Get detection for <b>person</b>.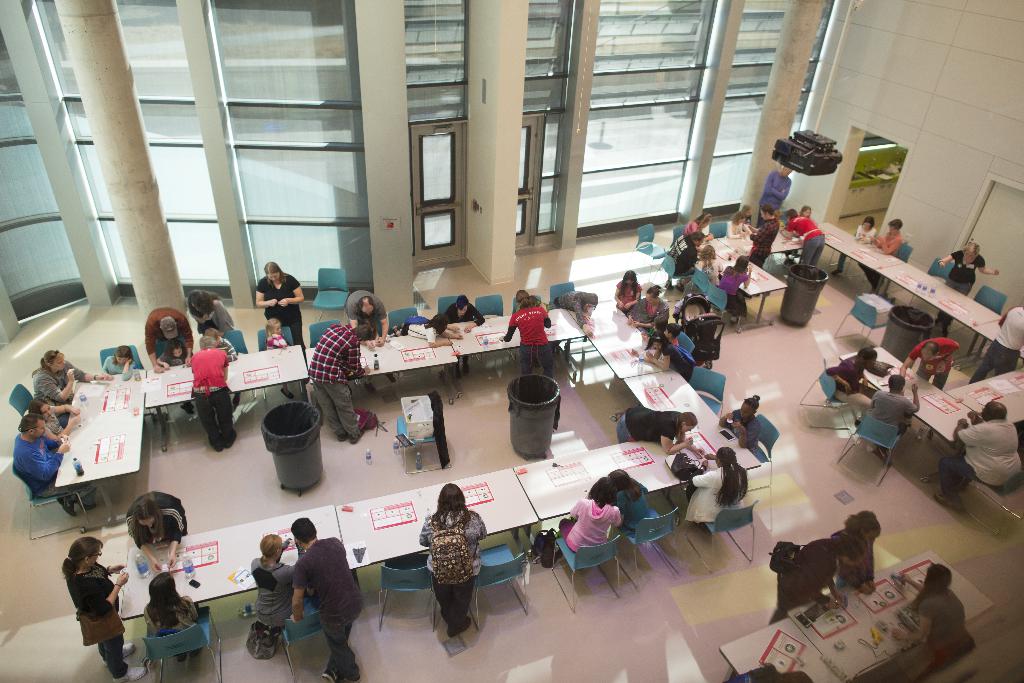
Detection: box=[538, 477, 621, 571].
